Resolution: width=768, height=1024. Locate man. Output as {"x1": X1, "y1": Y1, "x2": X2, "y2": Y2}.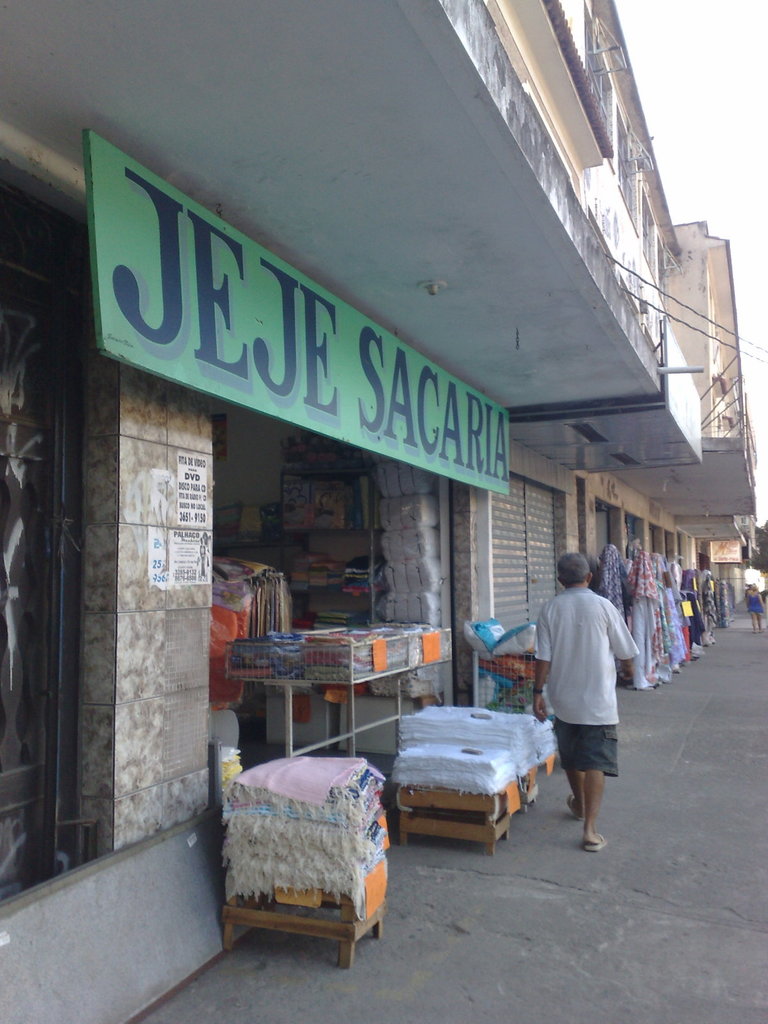
{"x1": 531, "y1": 550, "x2": 629, "y2": 846}.
